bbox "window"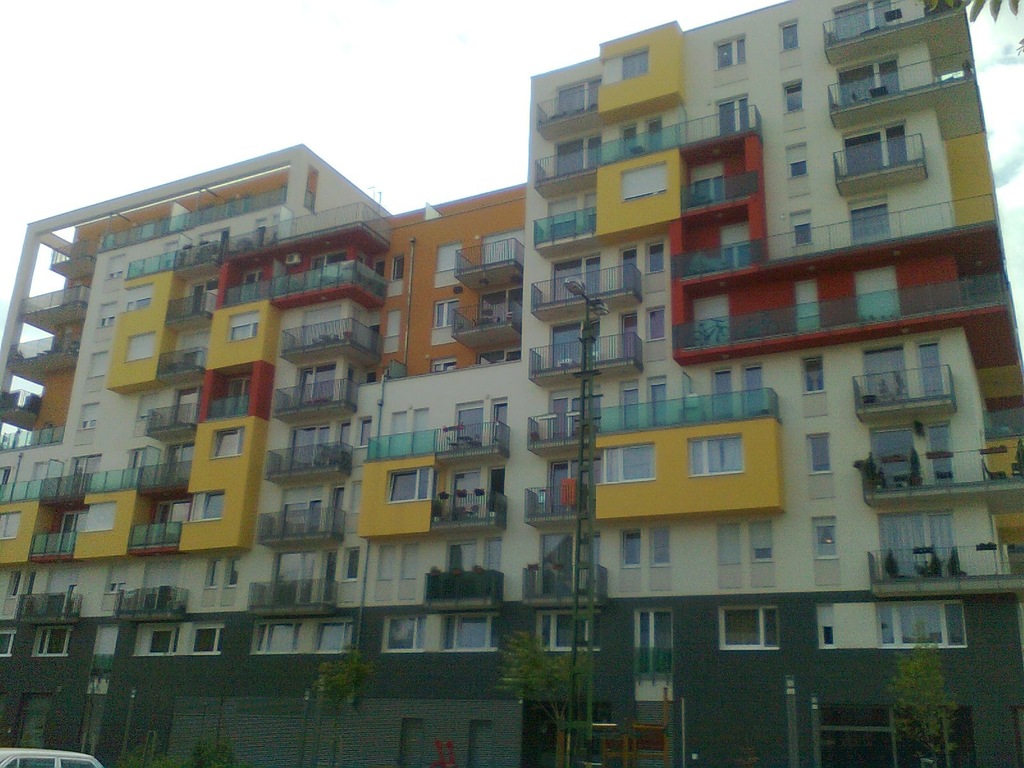
{"left": 685, "top": 237, "right": 754, "bottom": 280}
